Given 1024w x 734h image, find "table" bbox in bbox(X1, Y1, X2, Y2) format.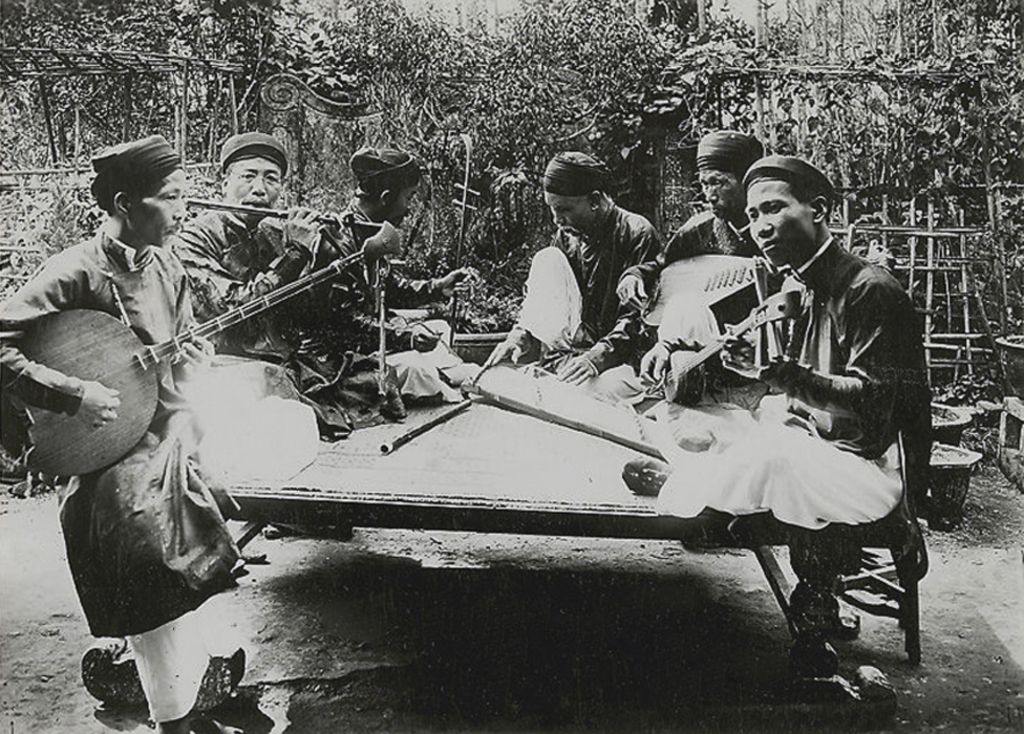
bbox(45, 324, 978, 714).
